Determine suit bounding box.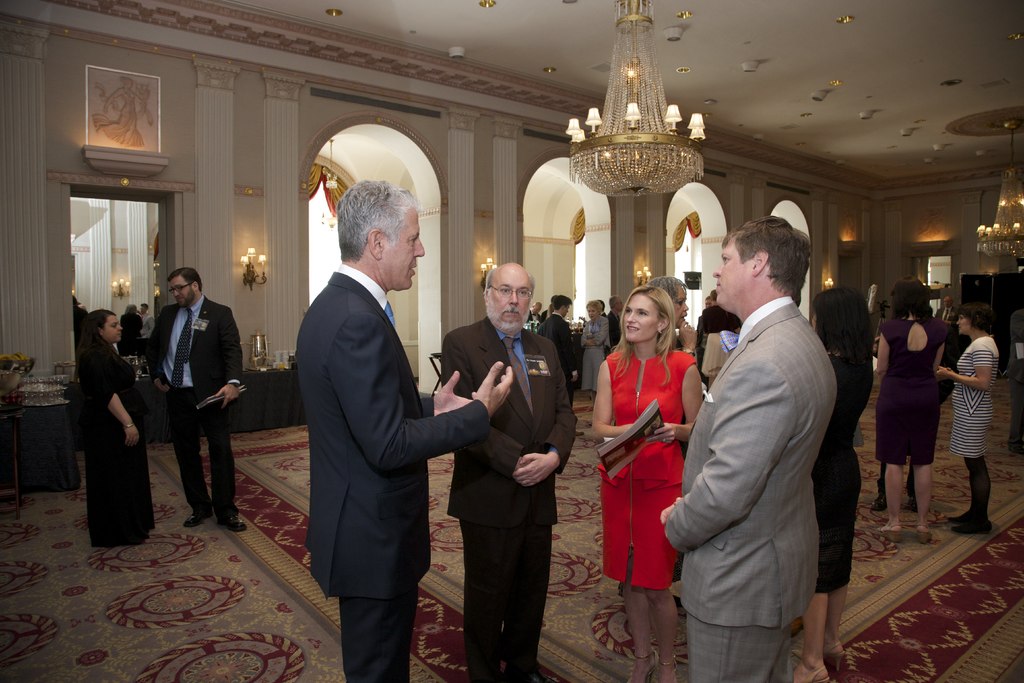
Determined: locate(935, 306, 957, 361).
